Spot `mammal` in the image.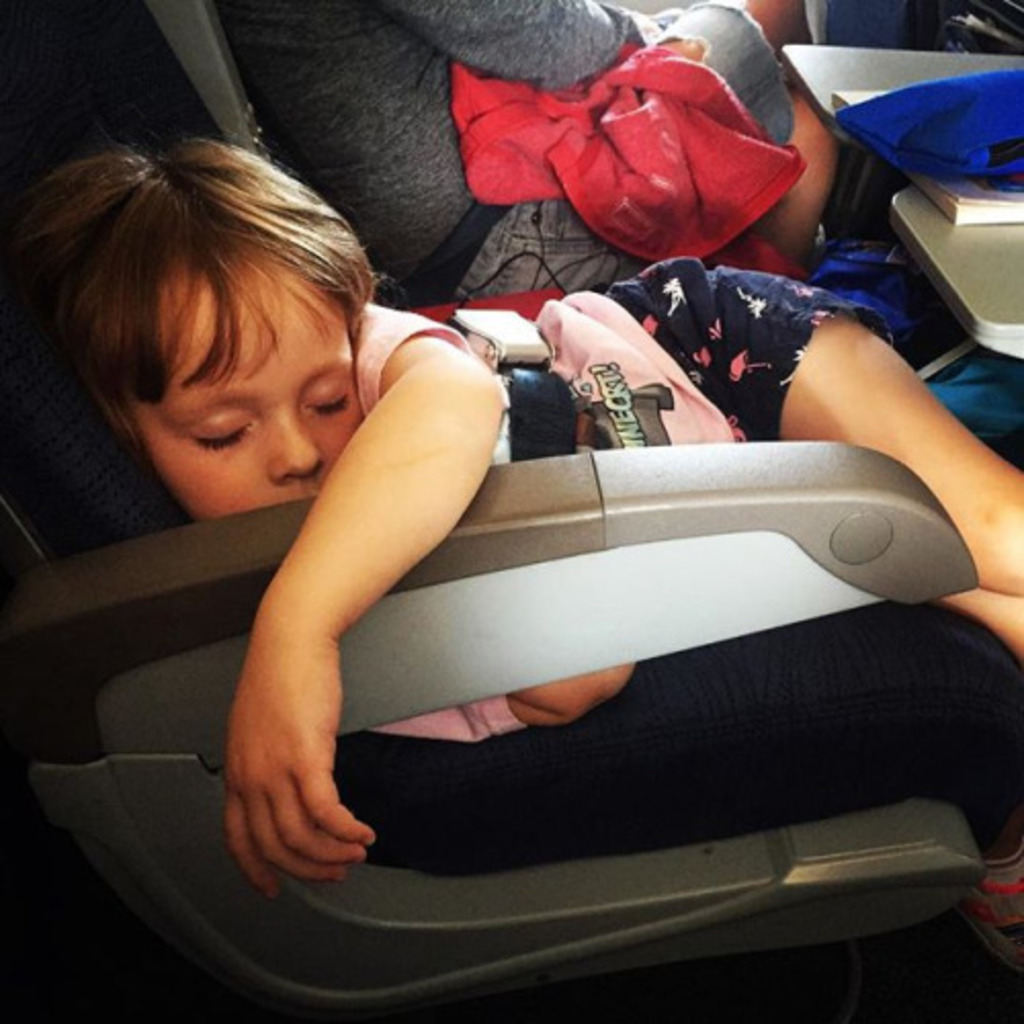
`mammal` found at bbox(211, 0, 852, 330).
